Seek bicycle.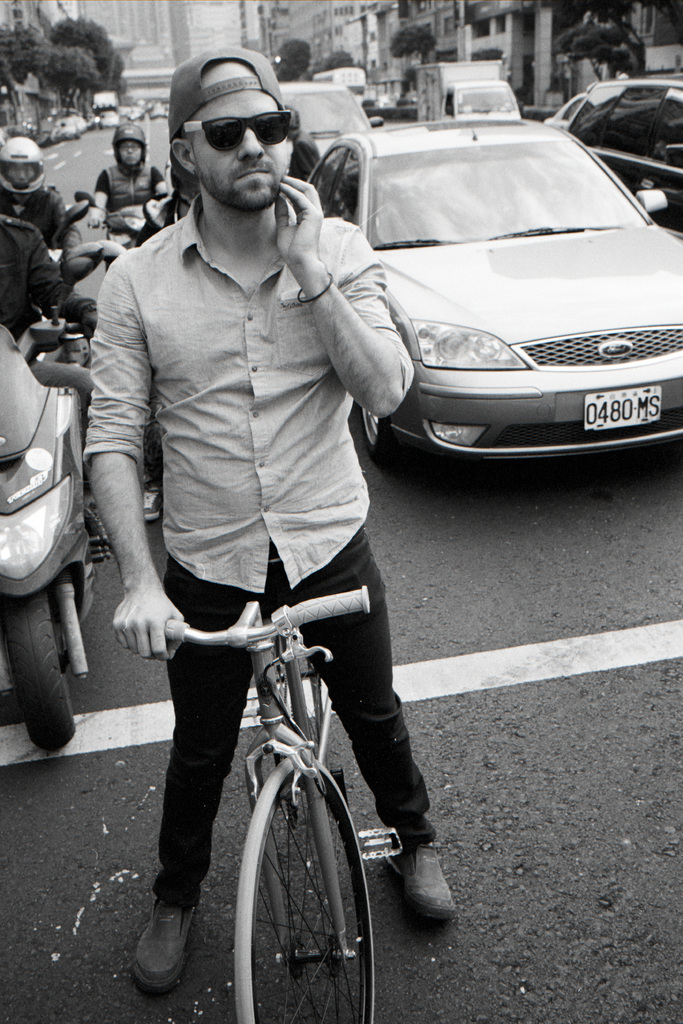
bbox=(149, 545, 412, 1021).
